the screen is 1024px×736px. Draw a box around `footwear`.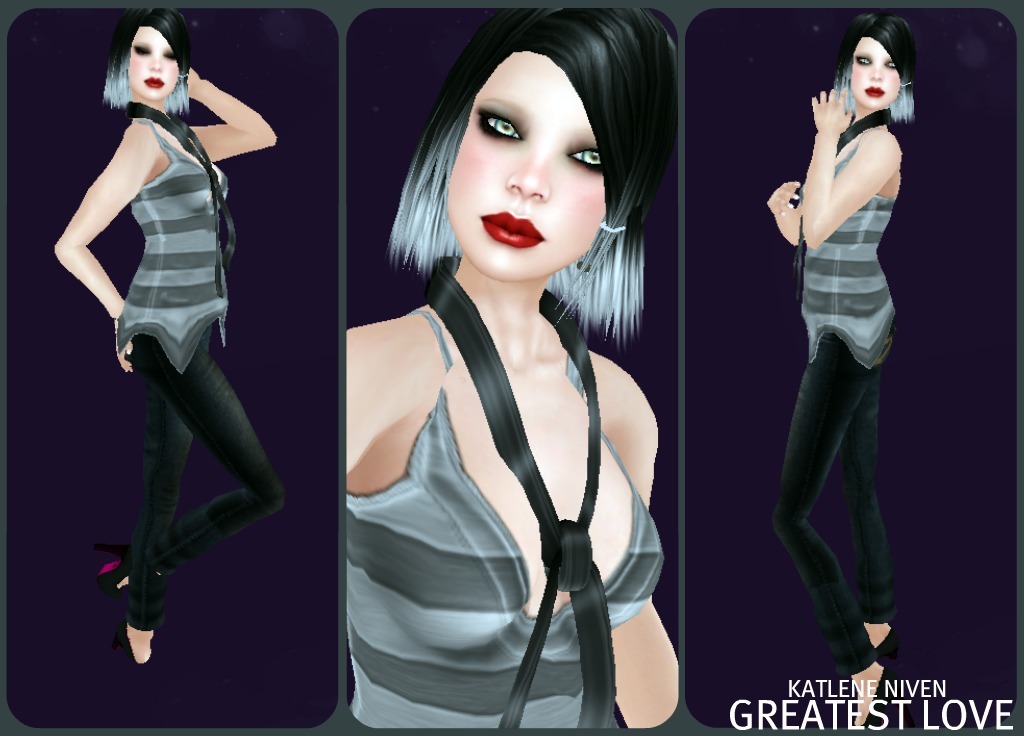
box(868, 627, 900, 663).
